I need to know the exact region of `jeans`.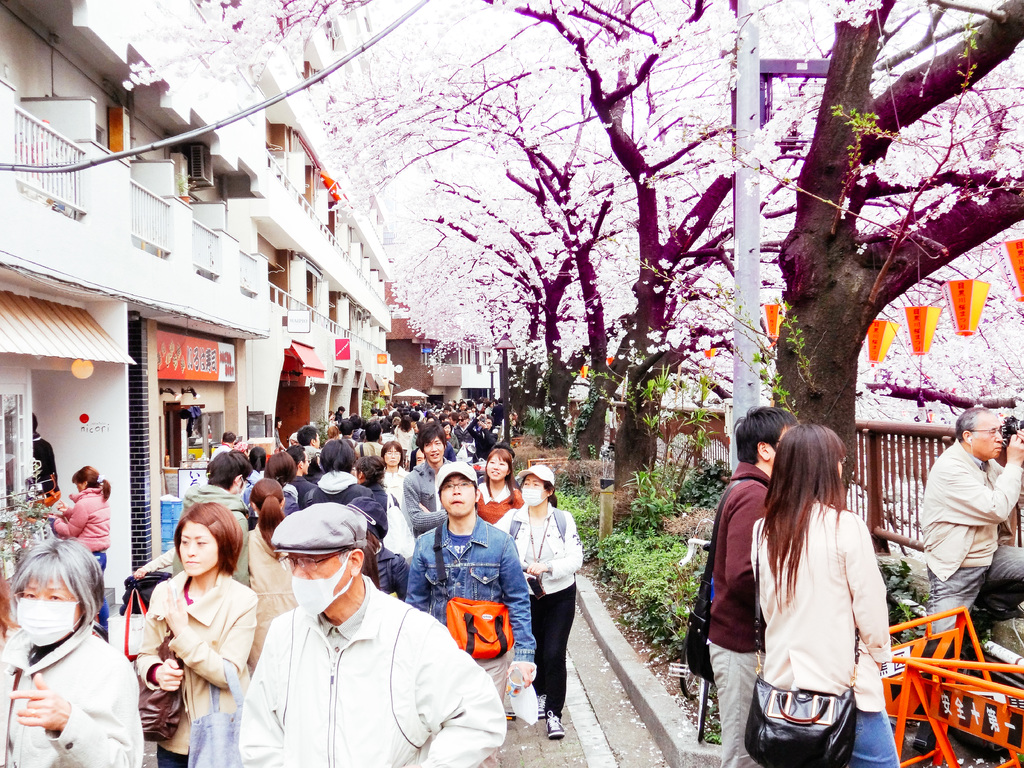
Region: crop(926, 543, 1023, 639).
